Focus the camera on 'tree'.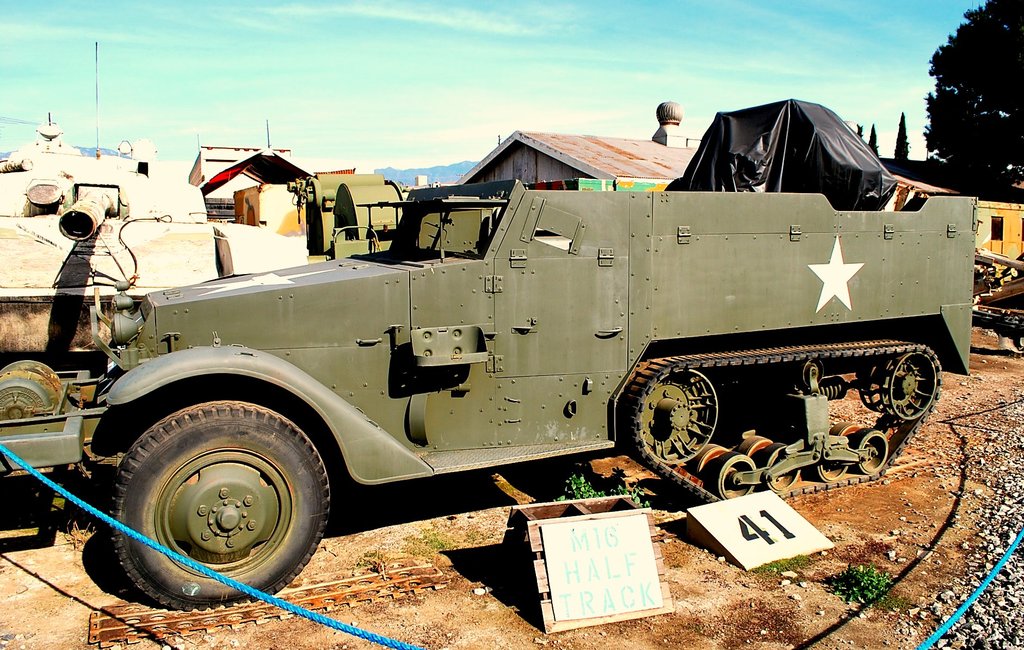
Focus region: BBox(854, 123, 863, 139).
